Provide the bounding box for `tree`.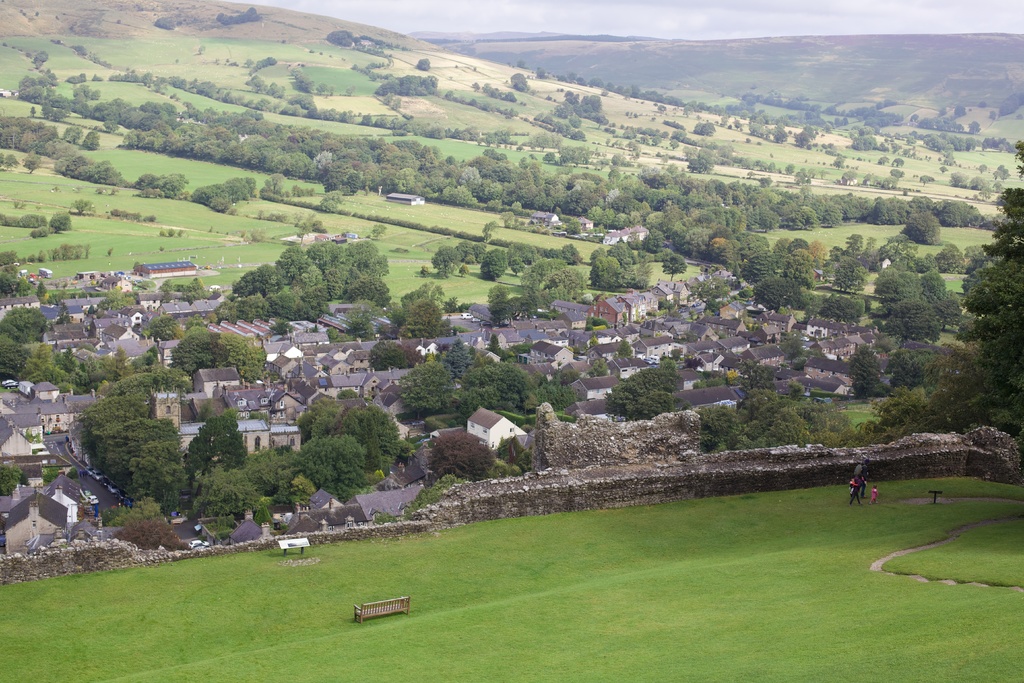
189, 180, 232, 210.
